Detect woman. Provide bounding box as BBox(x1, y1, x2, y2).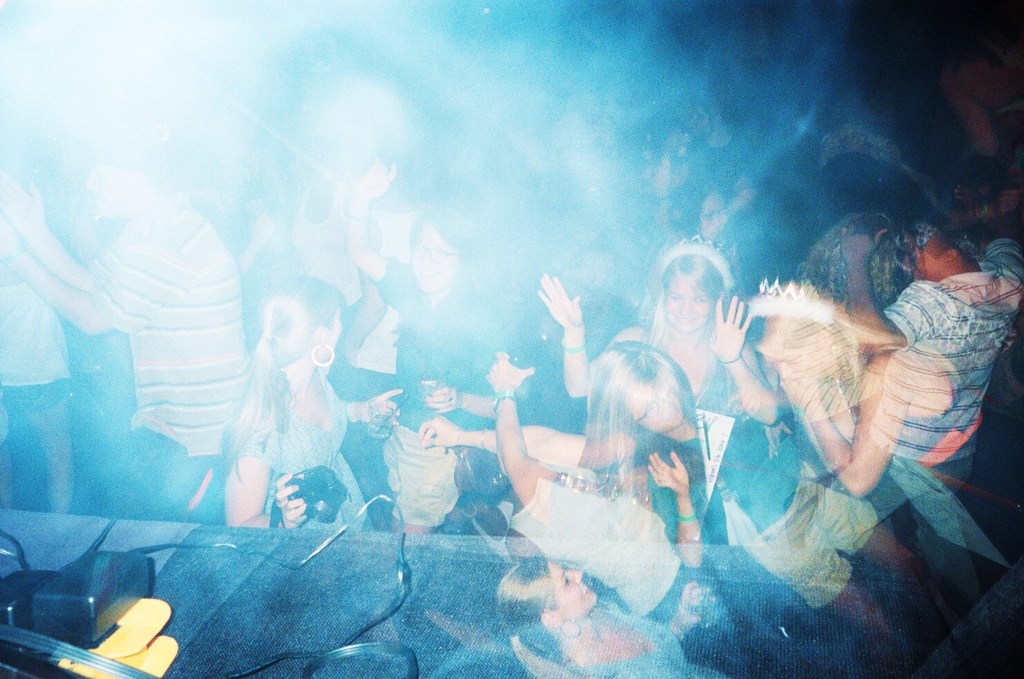
BBox(572, 337, 958, 676).
